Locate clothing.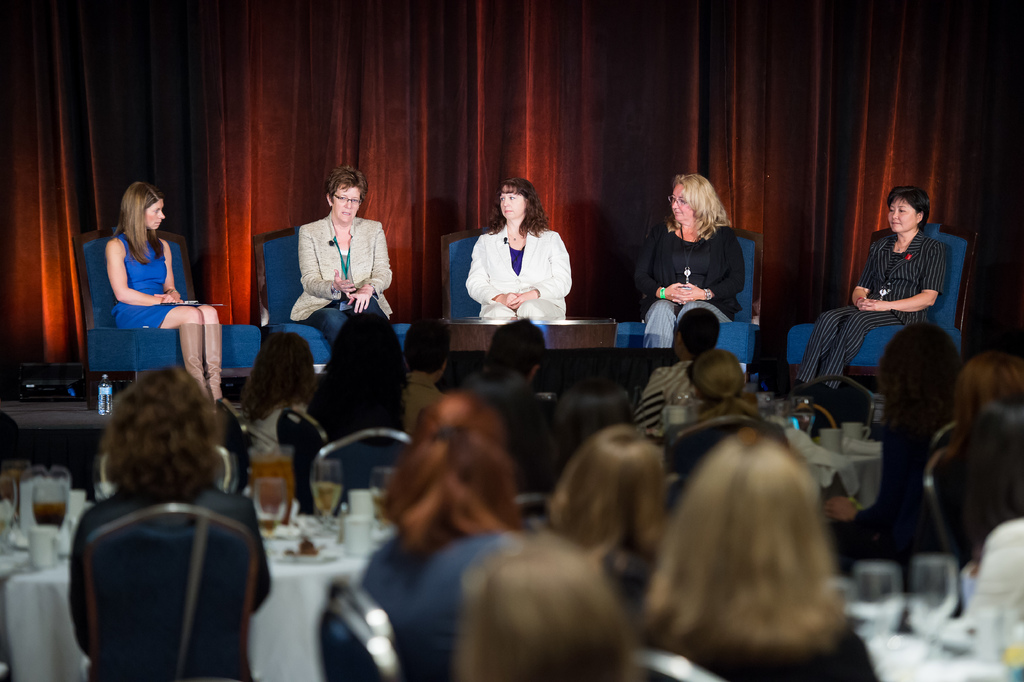
Bounding box: box=[401, 375, 447, 436].
